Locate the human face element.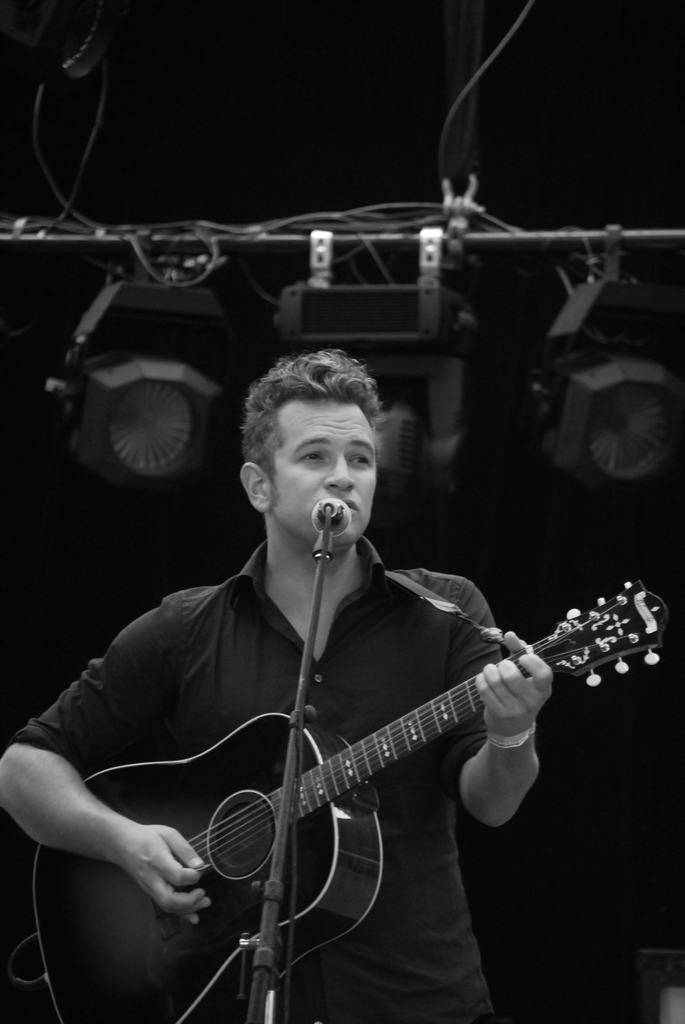
Element bbox: 271, 402, 376, 543.
